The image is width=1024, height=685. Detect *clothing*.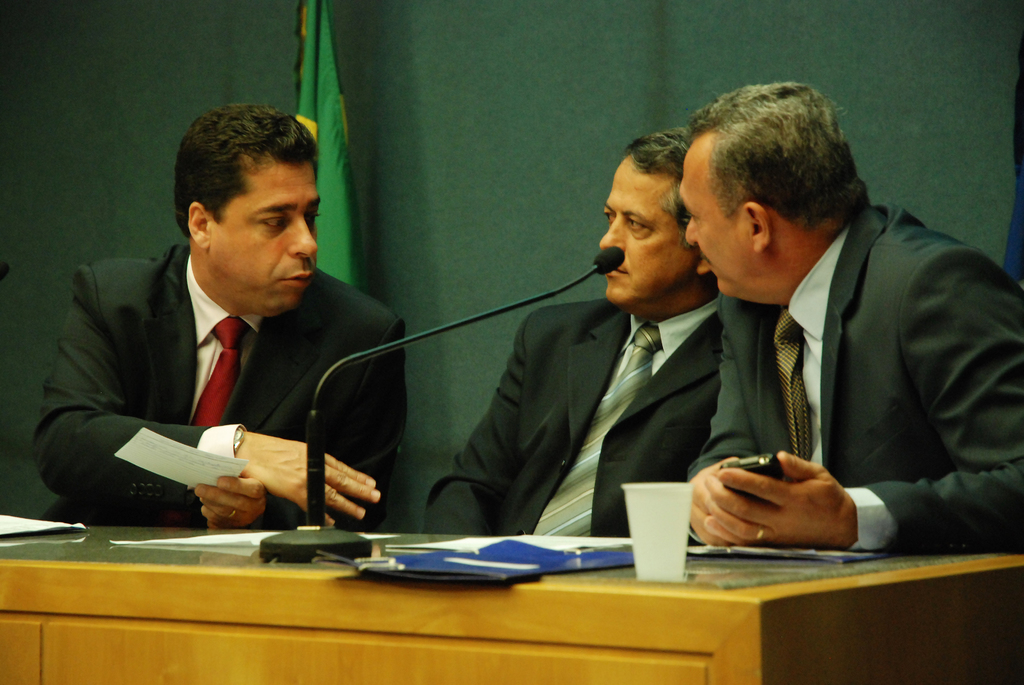
Detection: <box>678,202,1023,558</box>.
